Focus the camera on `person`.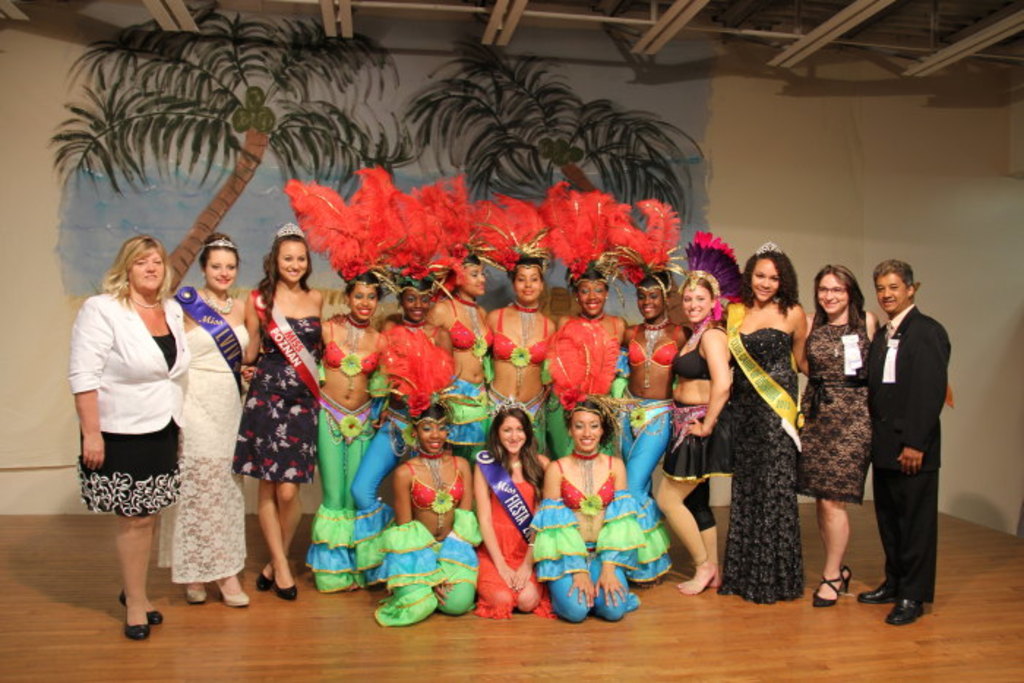
Focus region: {"left": 389, "top": 395, "right": 471, "bottom": 611}.
